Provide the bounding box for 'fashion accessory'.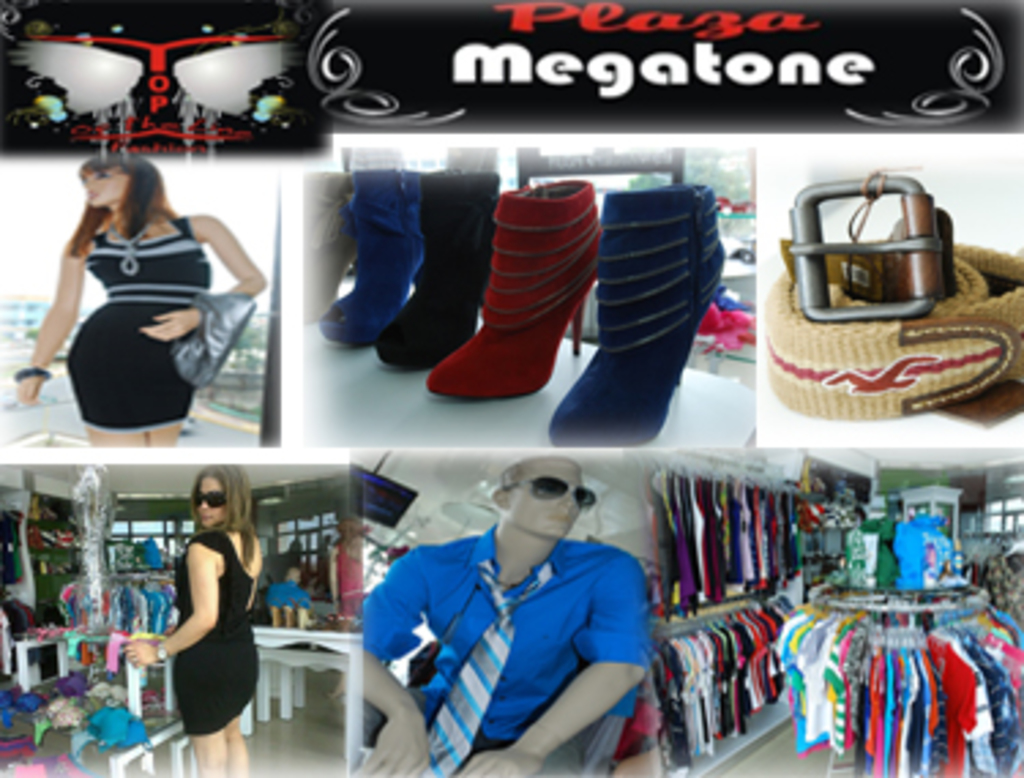
x1=756, y1=172, x2=1021, y2=426.
